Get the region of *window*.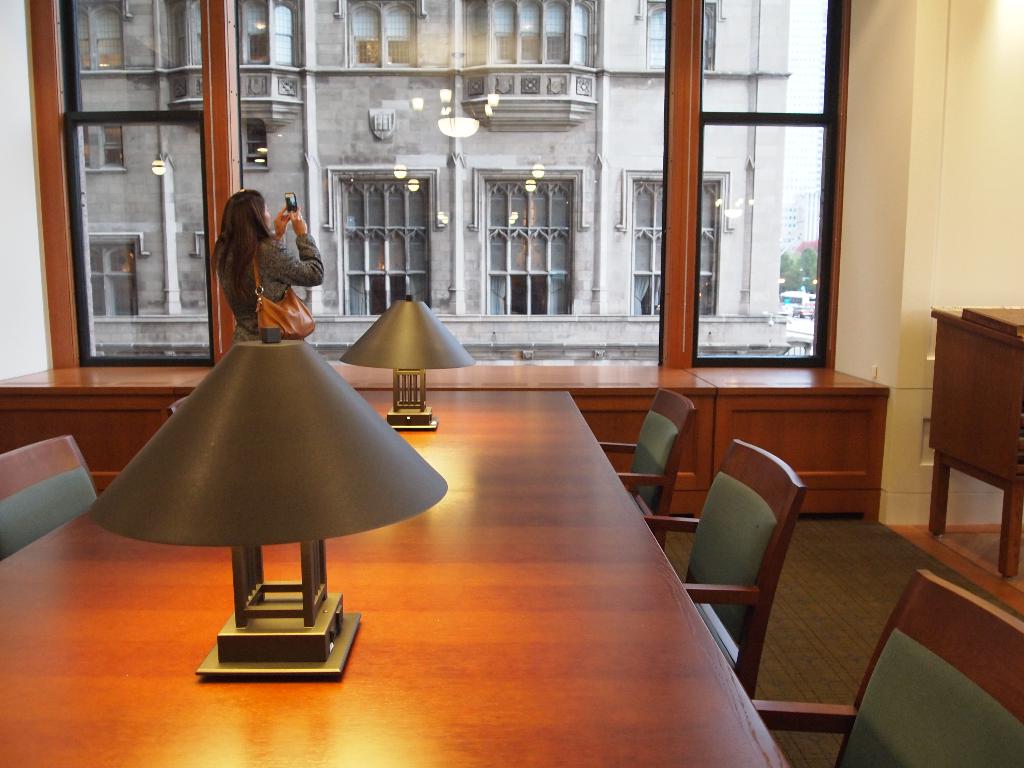
{"left": 328, "top": 0, "right": 420, "bottom": 73}.
